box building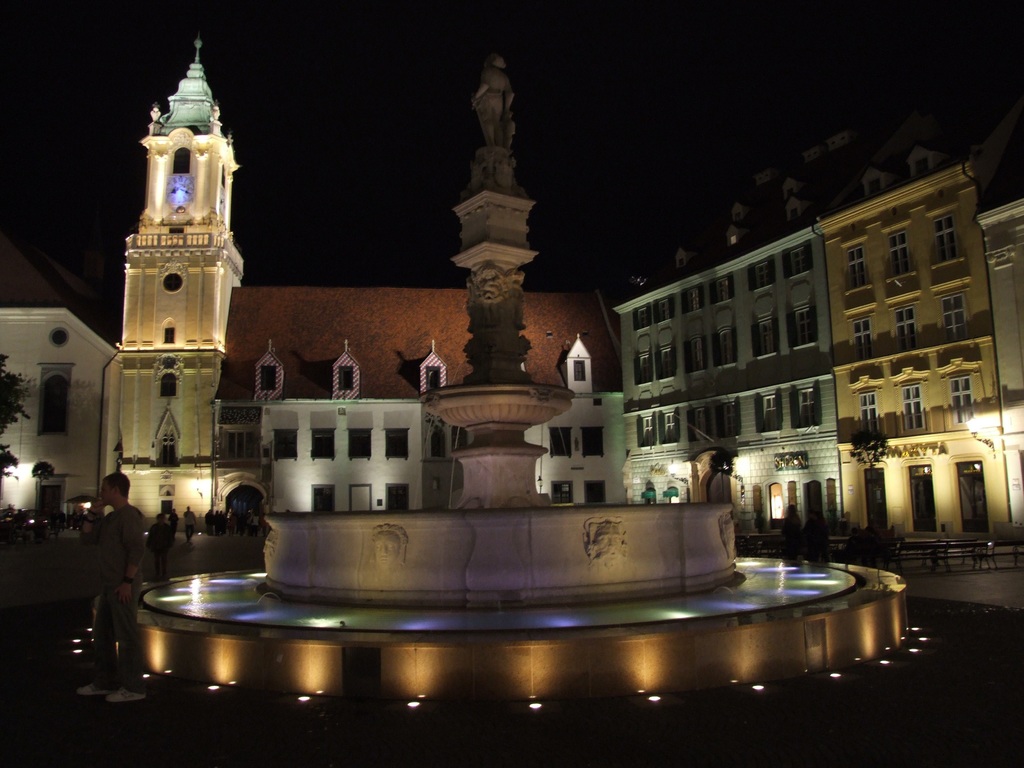
locate(0, 236, 118, 513)
